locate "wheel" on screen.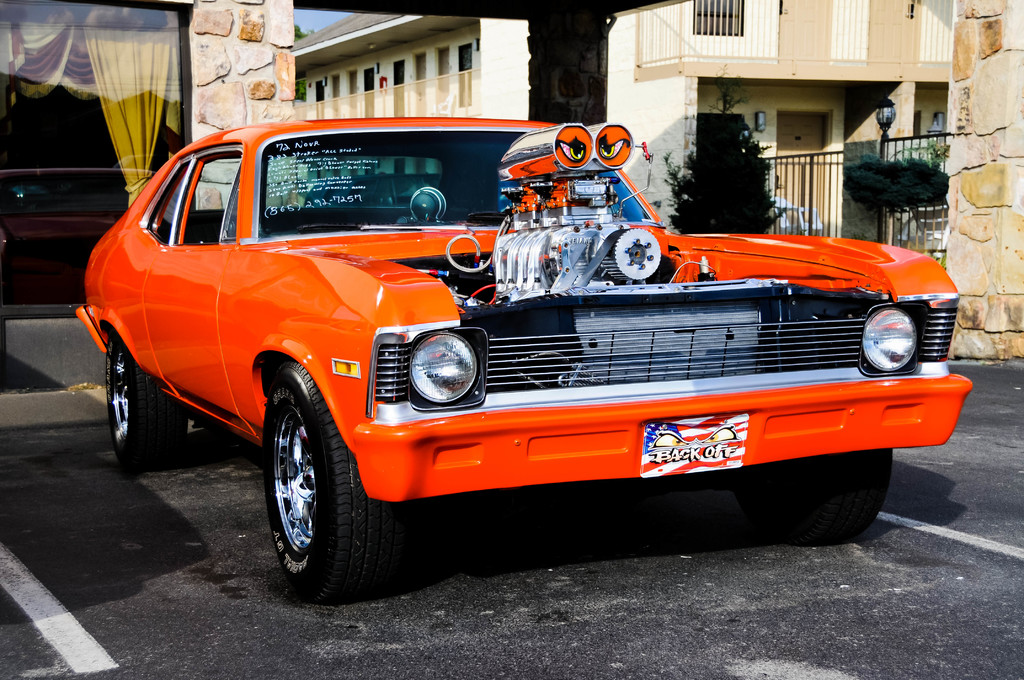
On screen at 260,387,371,593.
